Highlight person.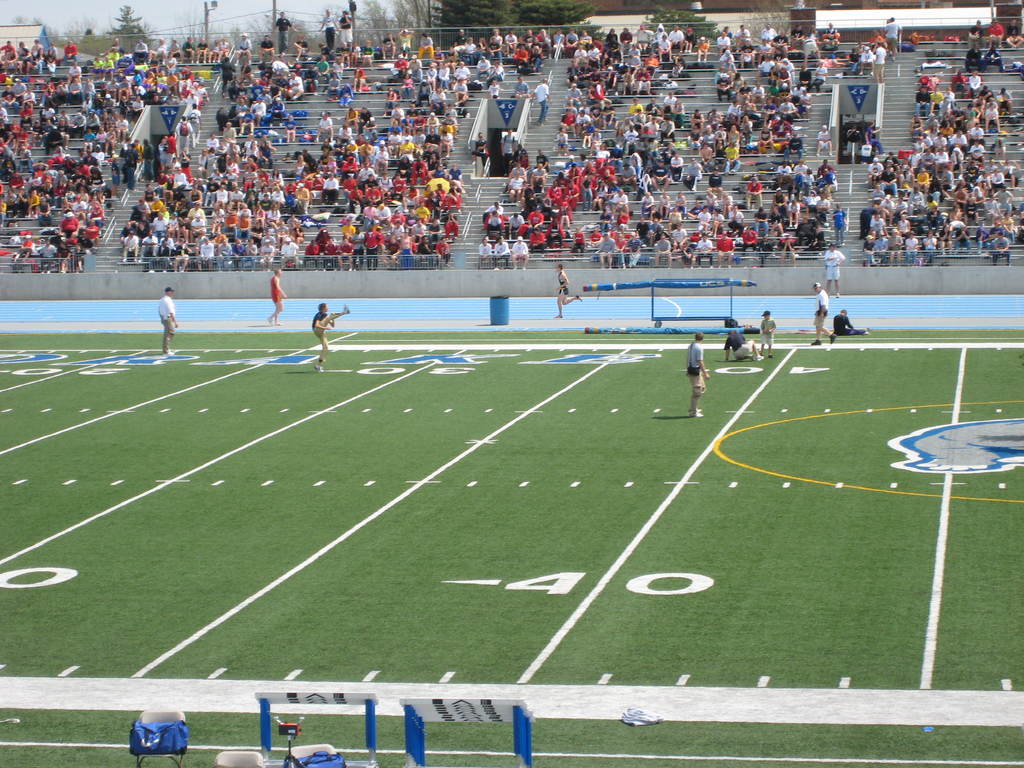
Highlighted region: x1=762 y1=308 x2=773 y2=360.
